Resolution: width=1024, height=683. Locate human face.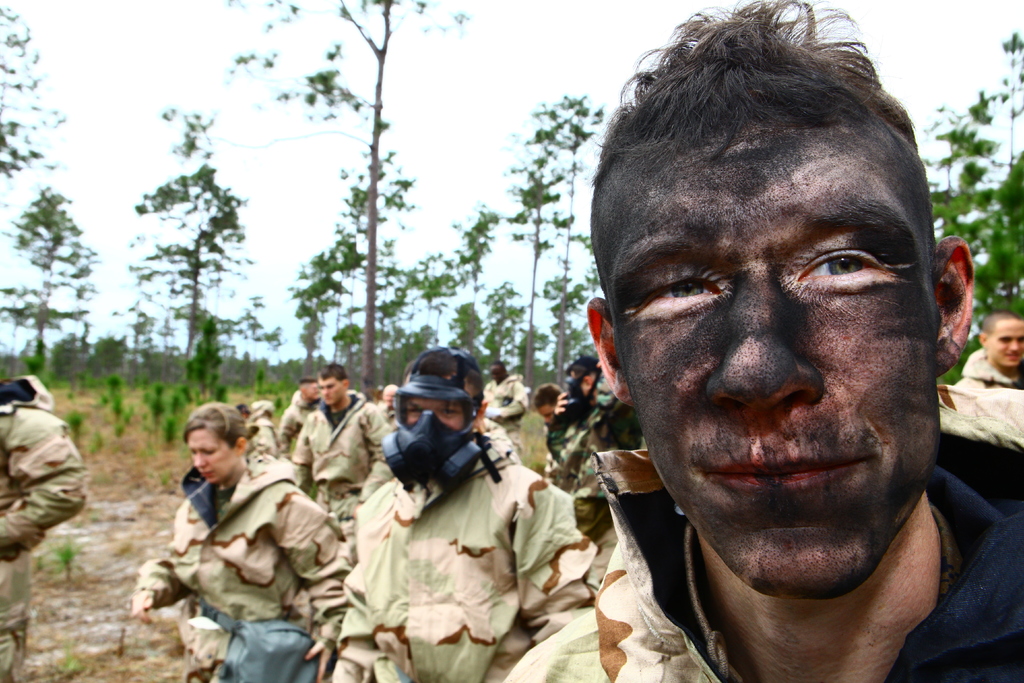
[left=402, top=397, right=471, bottom=427].
